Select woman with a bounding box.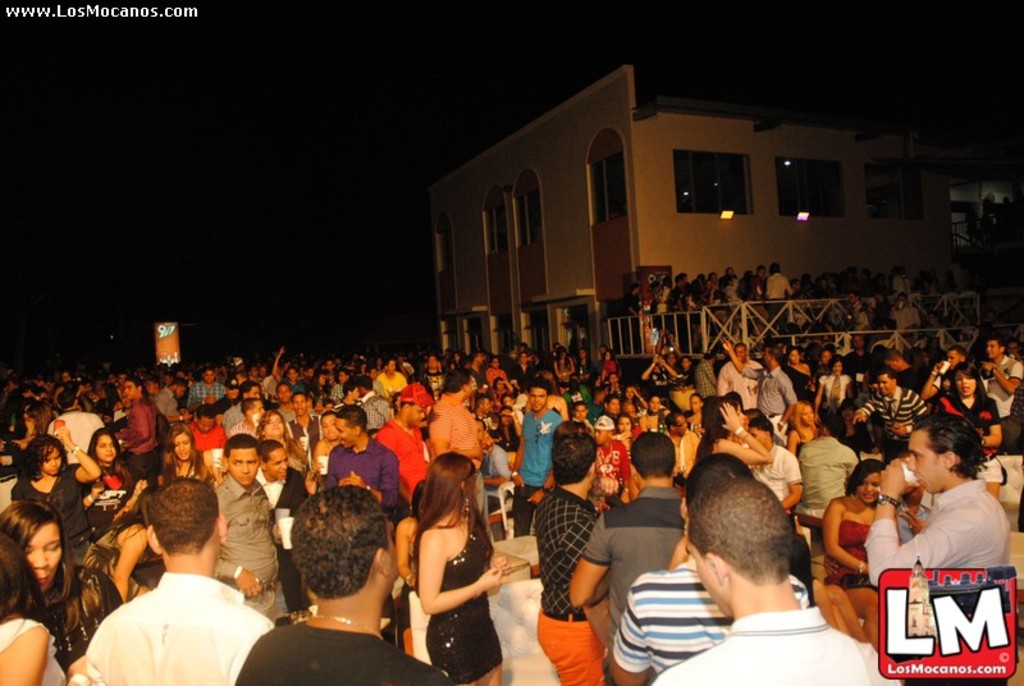
region(620, 385, 645, 413).
